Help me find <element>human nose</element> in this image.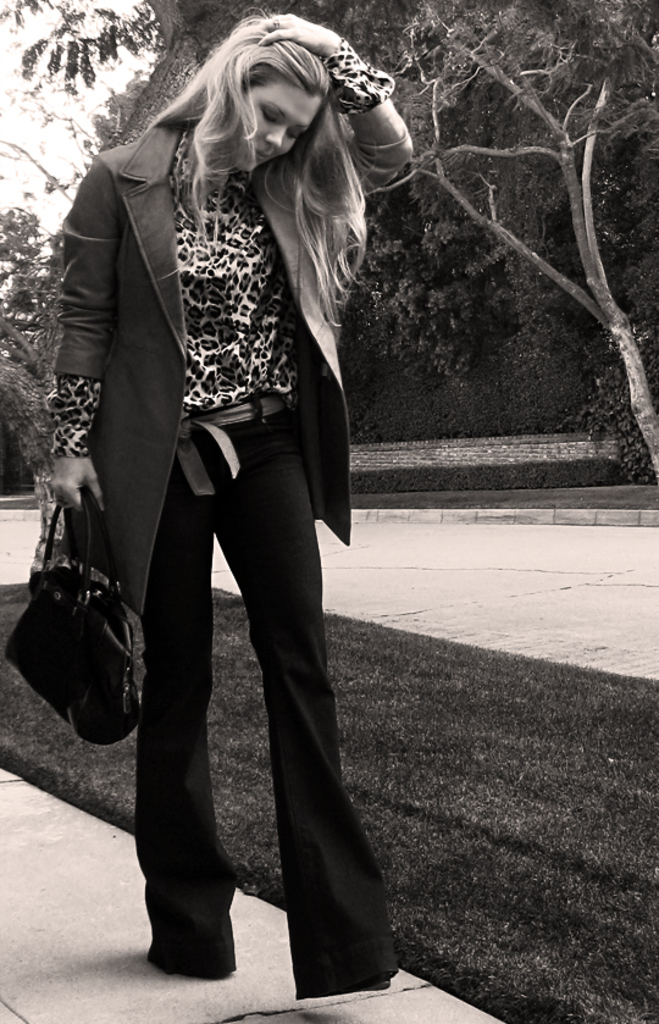
Found it: select_region(261, 122, 289, 151).
